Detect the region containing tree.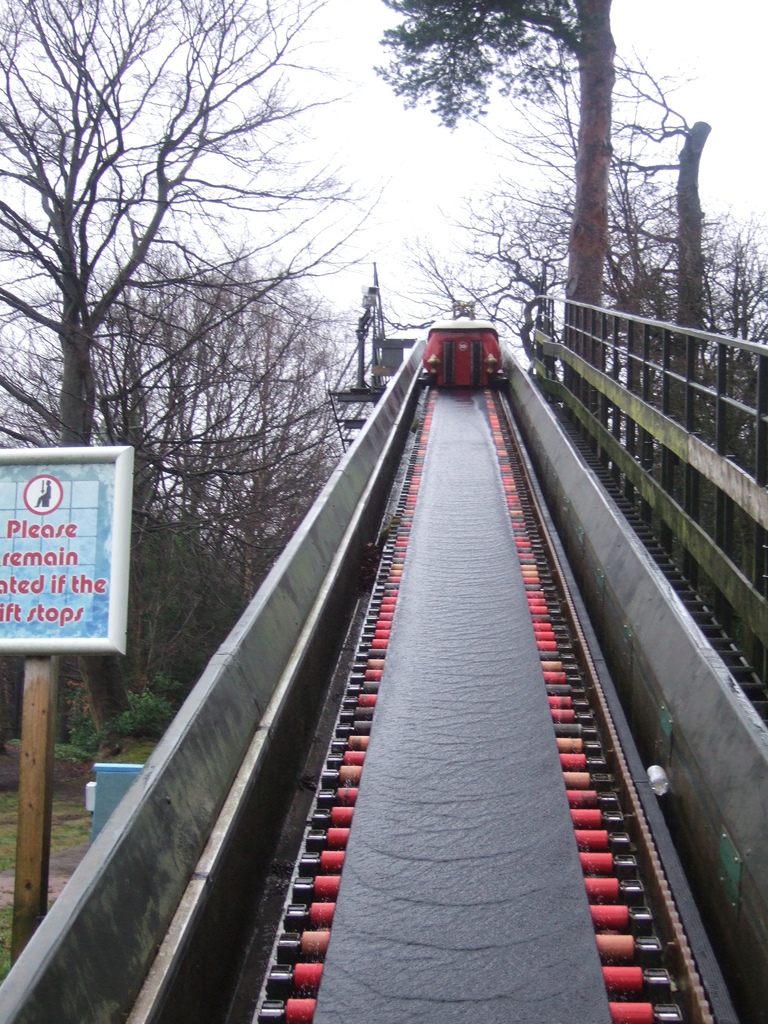
{"left": 348, "top": 0, "right": 707, "bottom": 476}.
